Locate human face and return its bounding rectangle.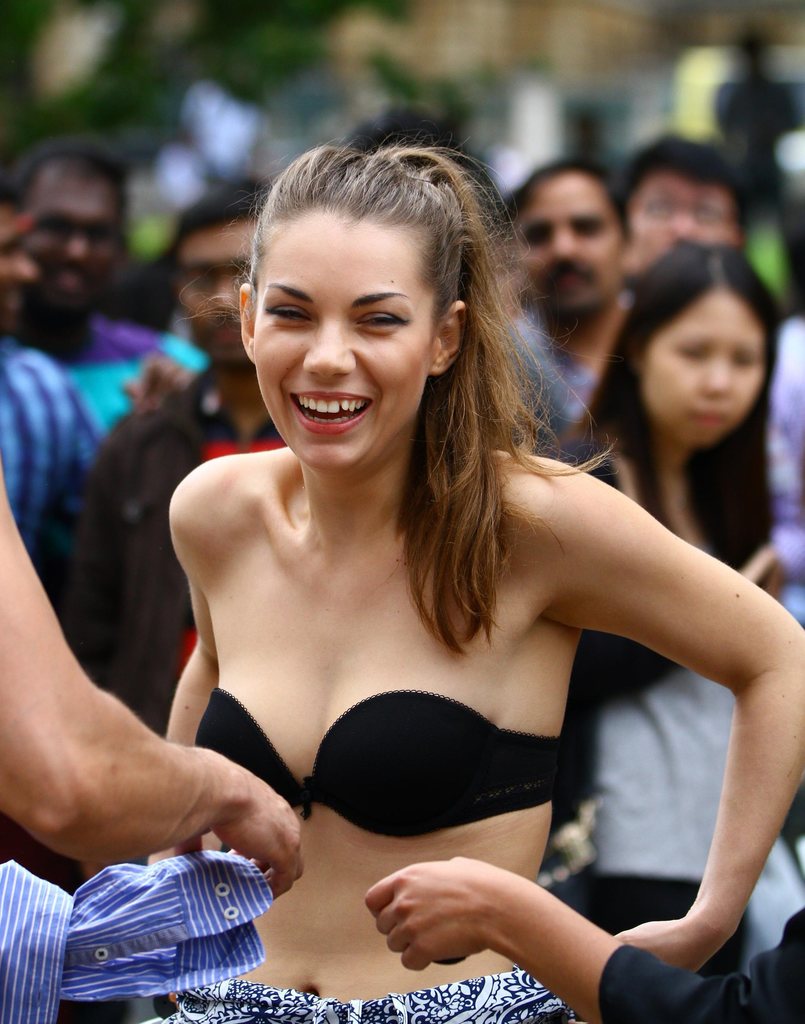
<box>634,174,733,269</box>.
